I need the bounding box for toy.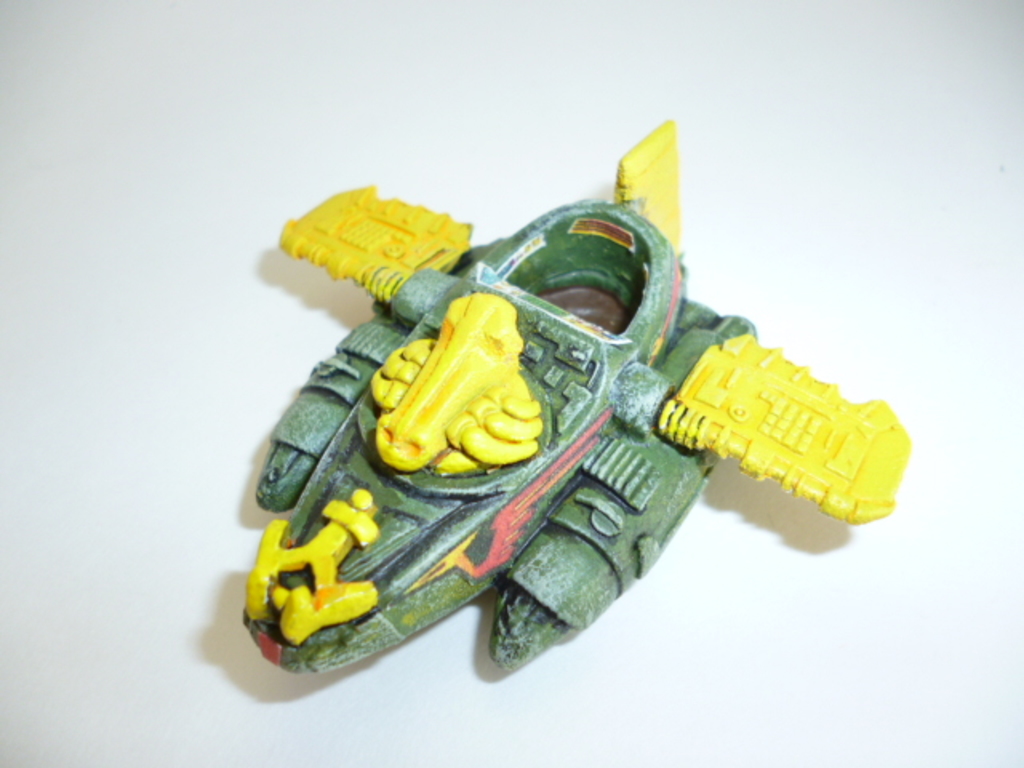
Here it is: bbox=[243, 120, 912, 672].
